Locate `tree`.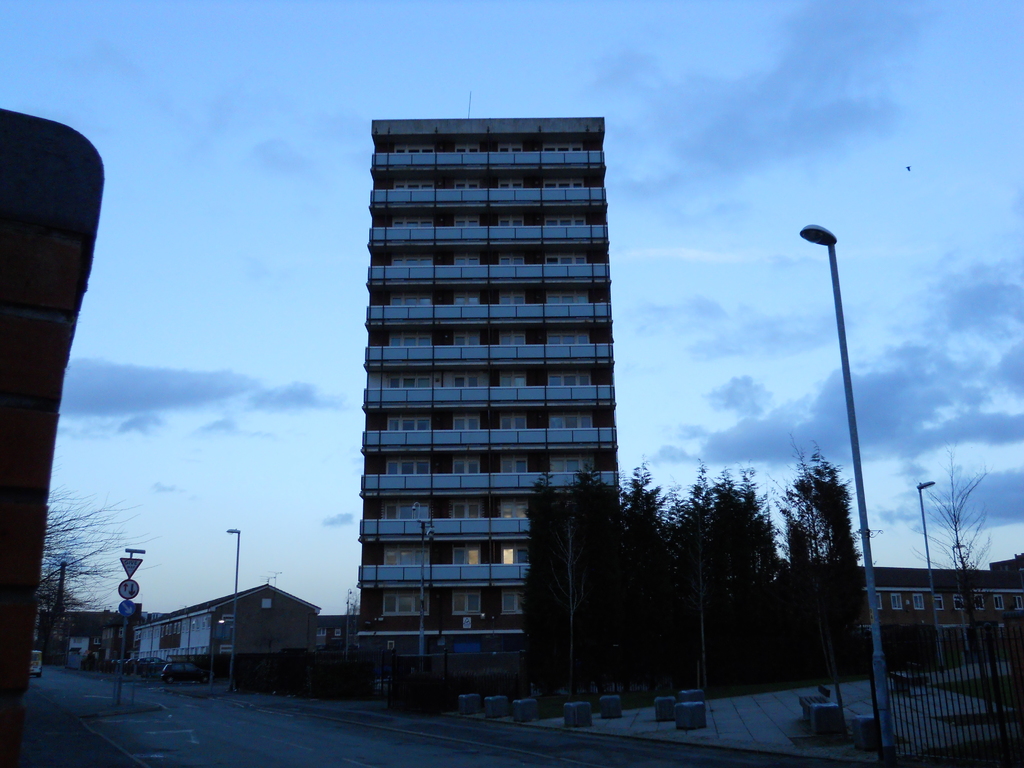
Bounding box: 710:468:782:701.
